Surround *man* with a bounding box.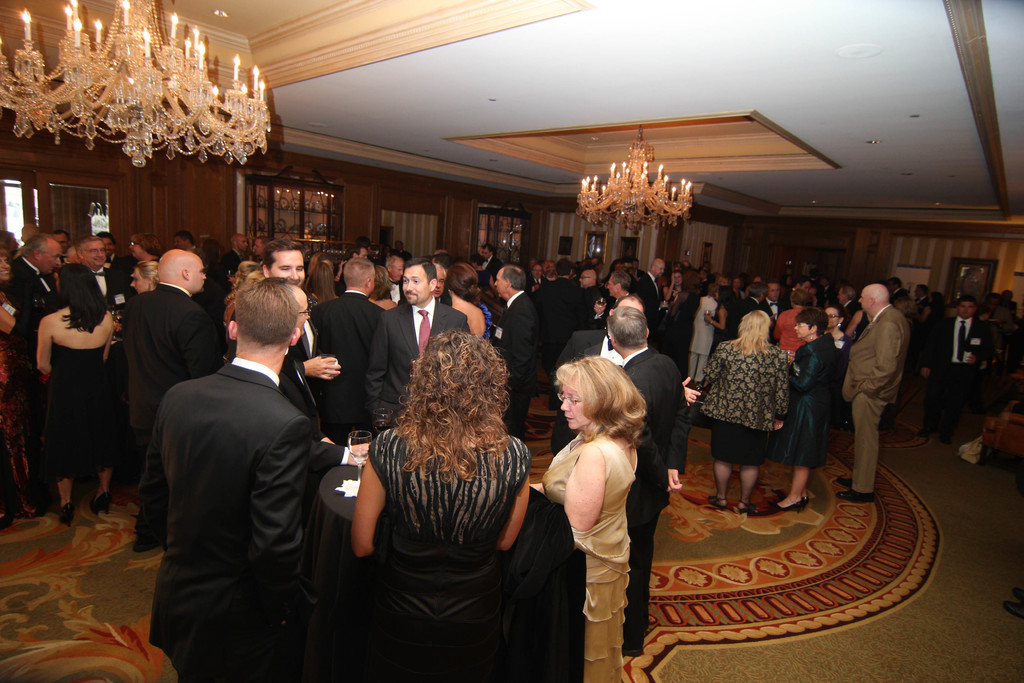
<region>98, 233, 125, 276</region>.
